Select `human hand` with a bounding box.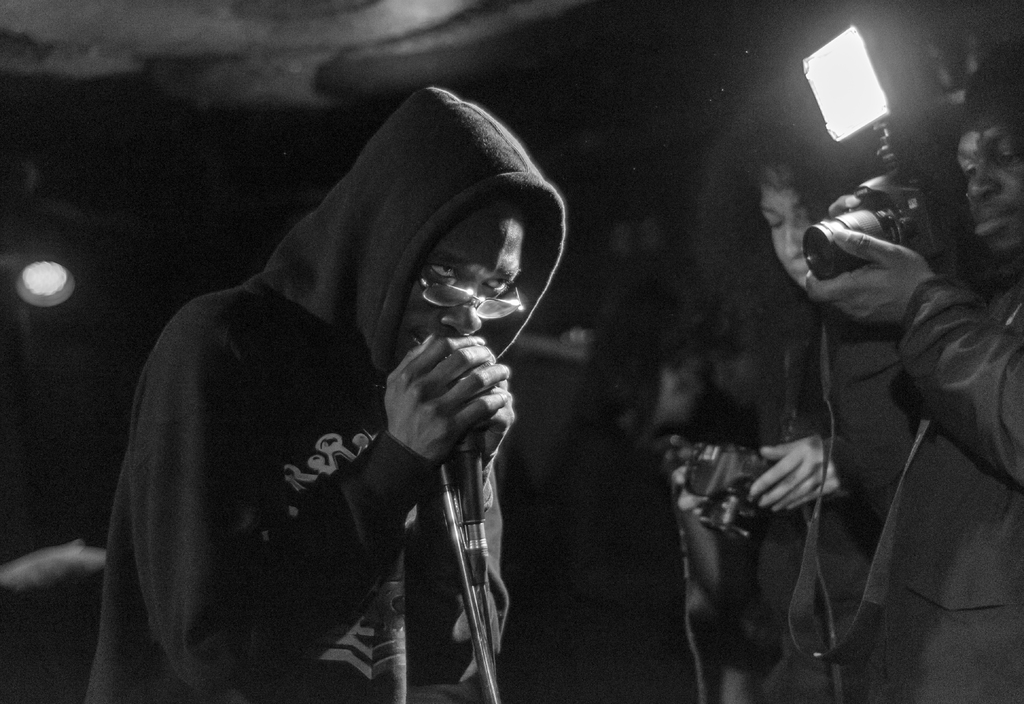
bbox=[383, 334, 511, 465].
